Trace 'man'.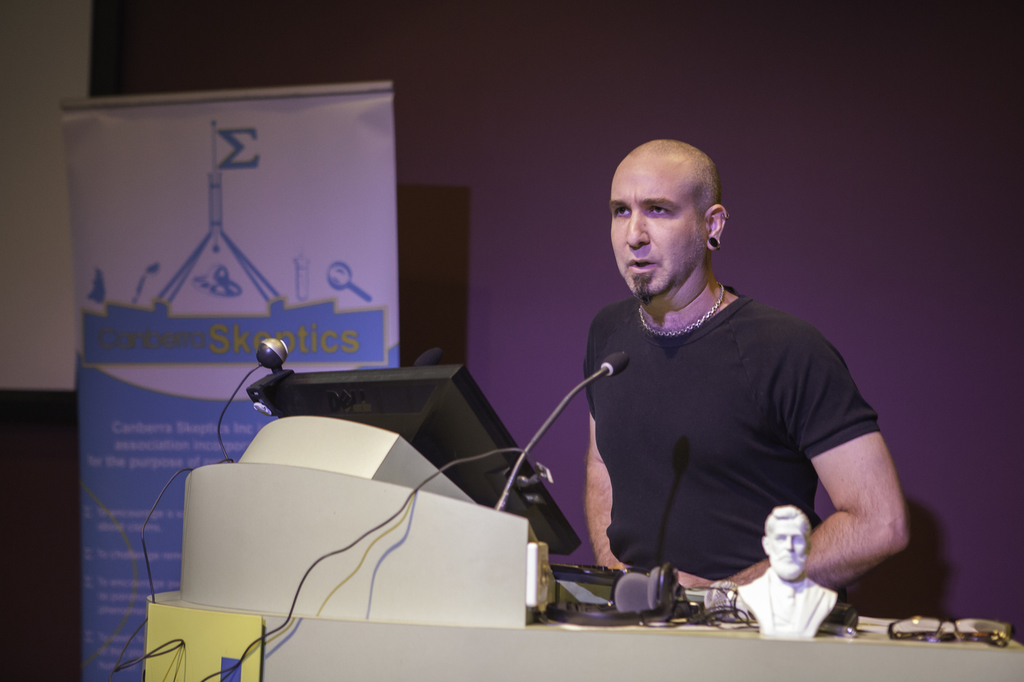
Traced to (582,136,915,599).
